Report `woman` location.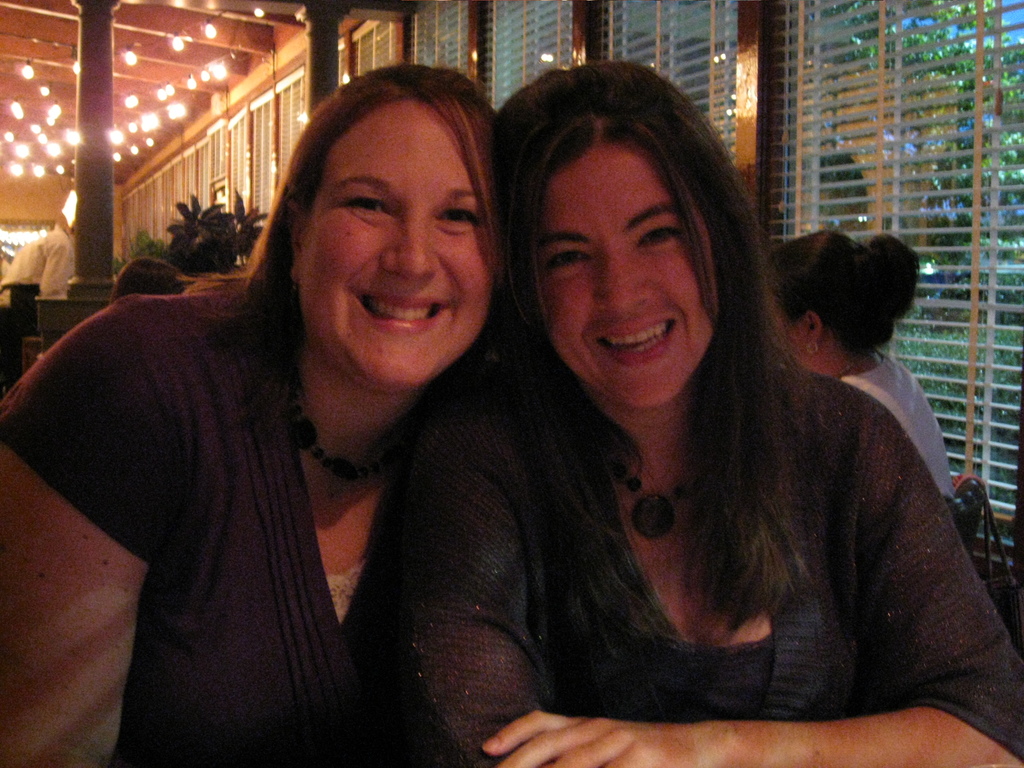
Report: [769,230,949,493].
